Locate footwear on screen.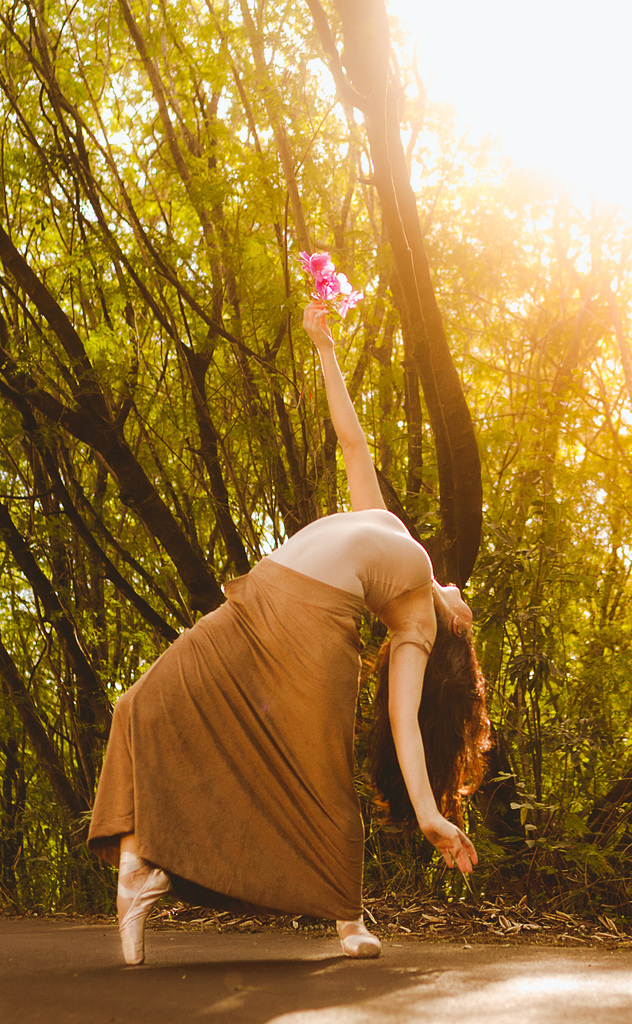
On screen at left=327, top=909, right=384, bottom=958.
